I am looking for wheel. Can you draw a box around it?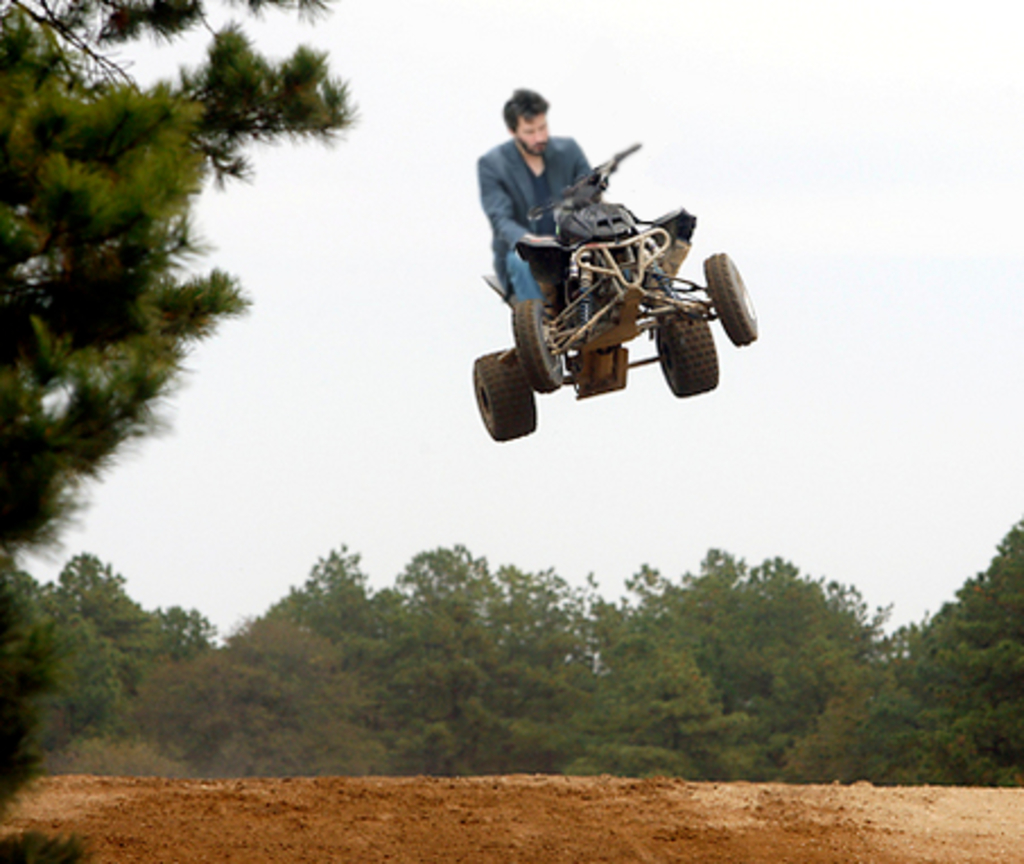
Sure, the bounding box is BBox(703, 247, 757, 348).
